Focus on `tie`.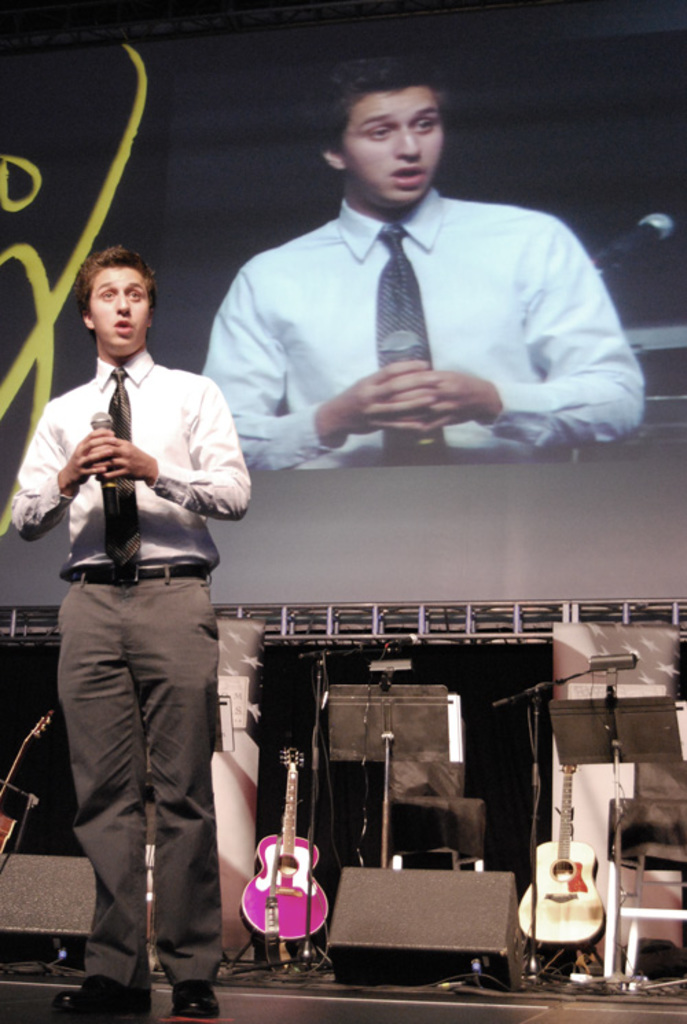
Focused at 376,221,442,462.
